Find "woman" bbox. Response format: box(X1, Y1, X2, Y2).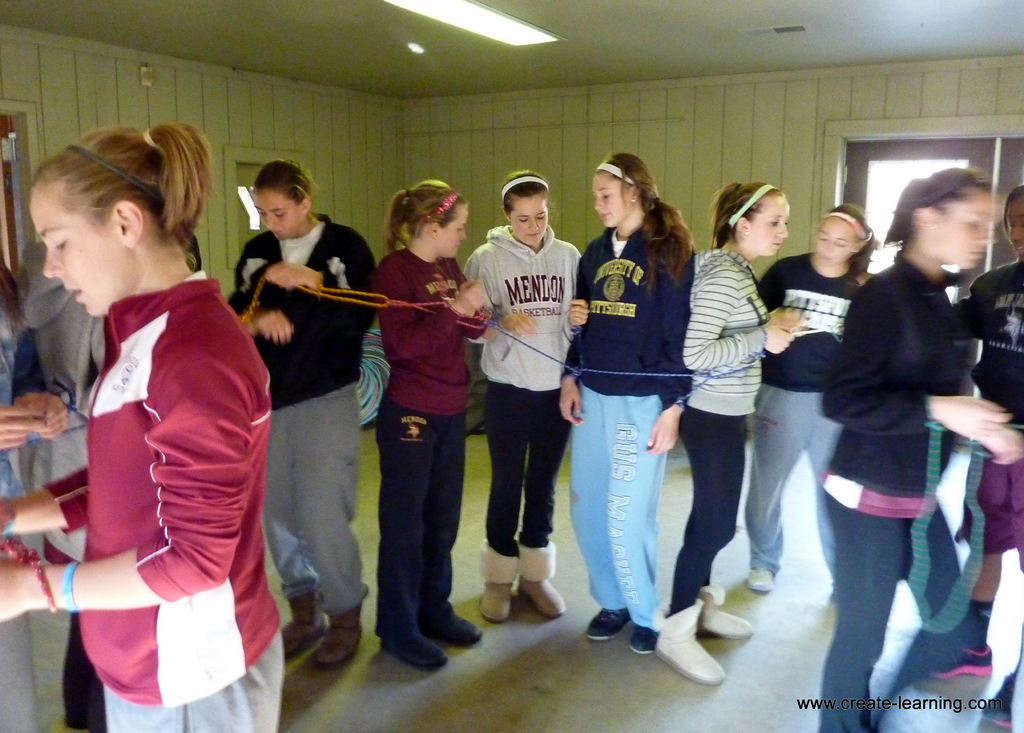
box(462, 161, 593, 623).
